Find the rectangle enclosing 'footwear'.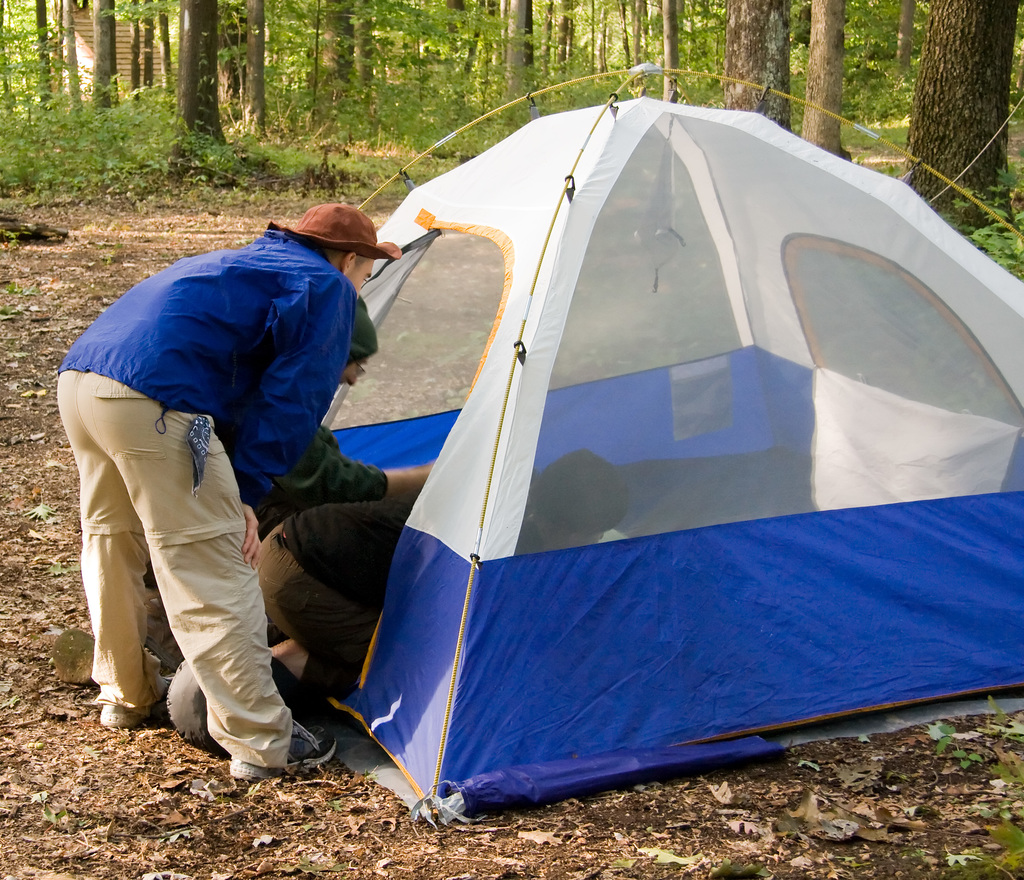
(x1=229, y1=717, x2=335, y2=781).
